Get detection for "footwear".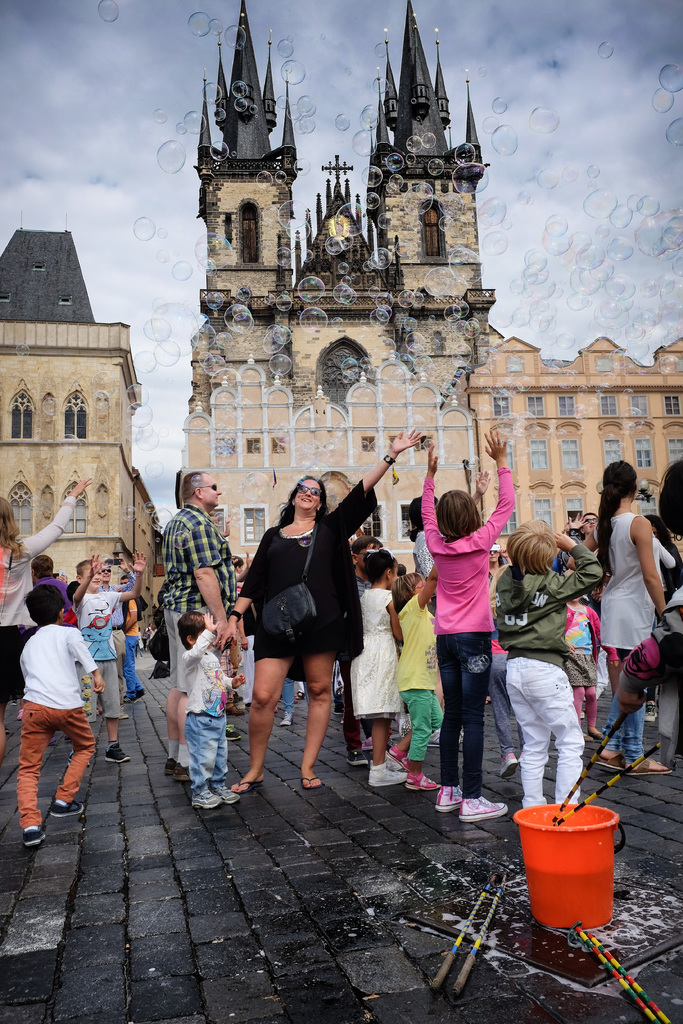
Detection: detection(280, 712, 295, 729).
